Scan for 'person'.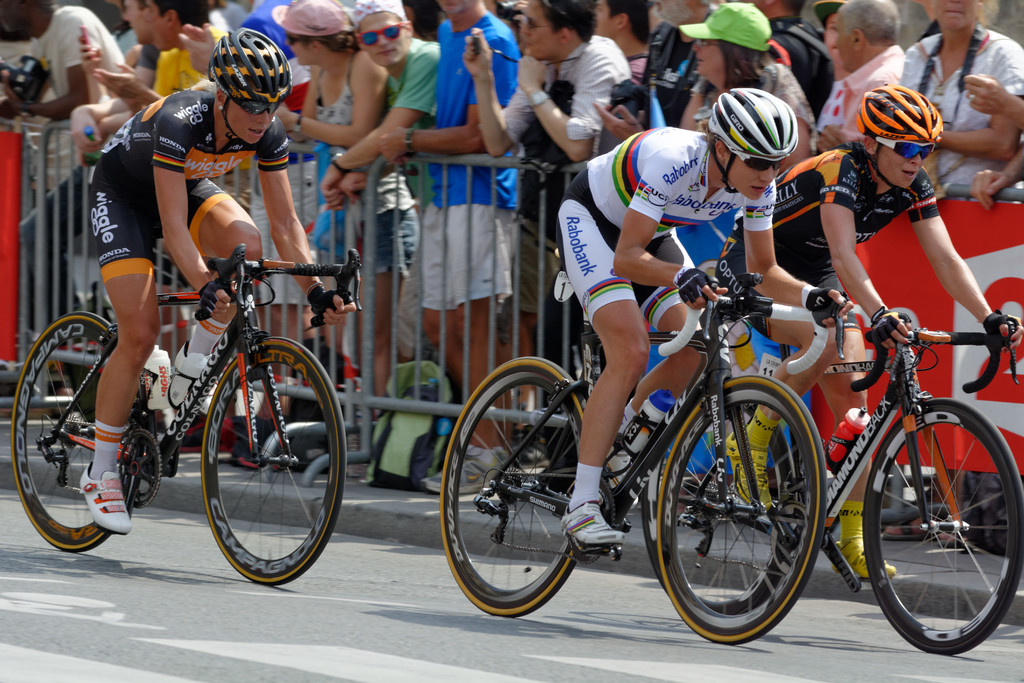
Scan result: [x1=812, y1=0, x2=1020, y2=201].
